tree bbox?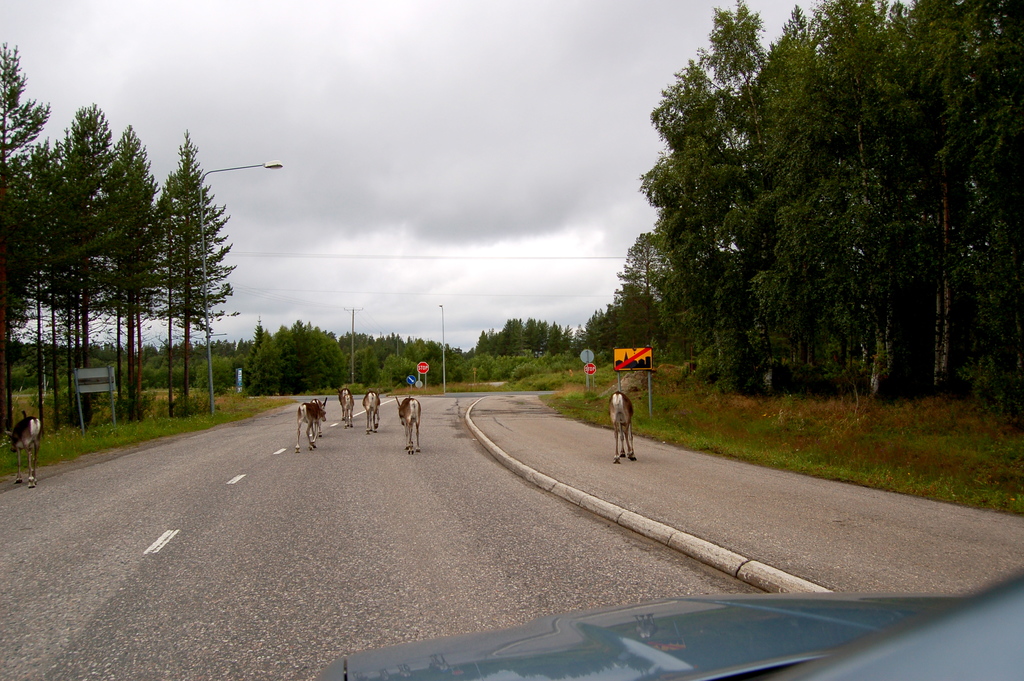
crop(465, 308, 574, 368)
